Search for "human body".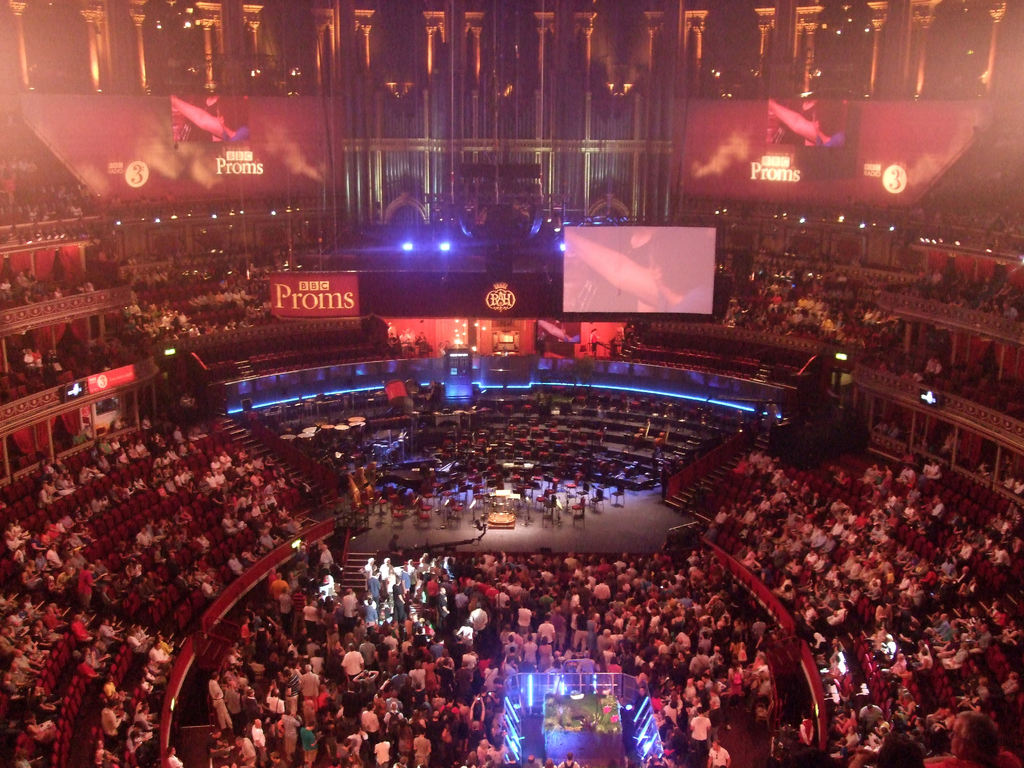
Found at bbox=(754, 469, 768, 479).
